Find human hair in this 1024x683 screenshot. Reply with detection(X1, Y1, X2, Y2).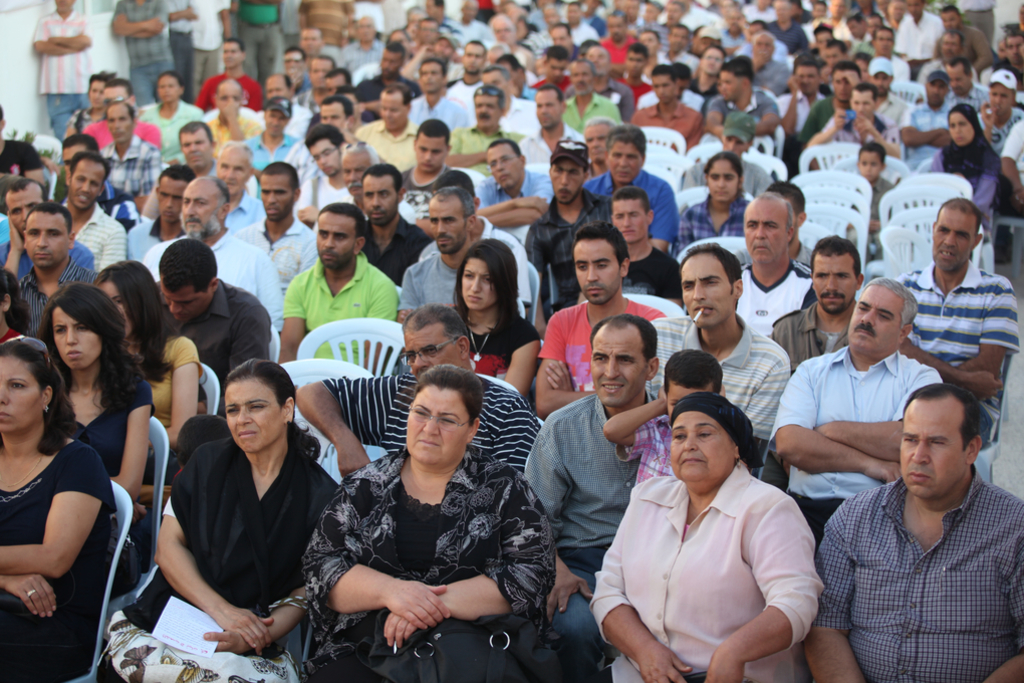
detection(227, 361, 318, 461).
